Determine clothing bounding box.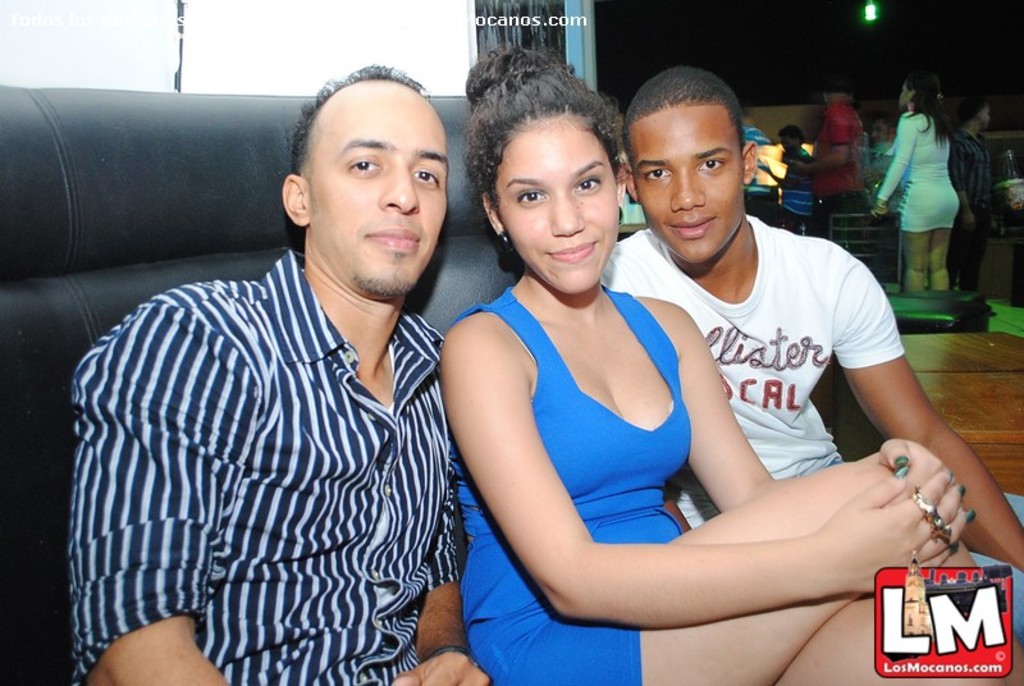
Determined: {"left": 813, "top": 92, "right": 863, "bottom": 244}.
